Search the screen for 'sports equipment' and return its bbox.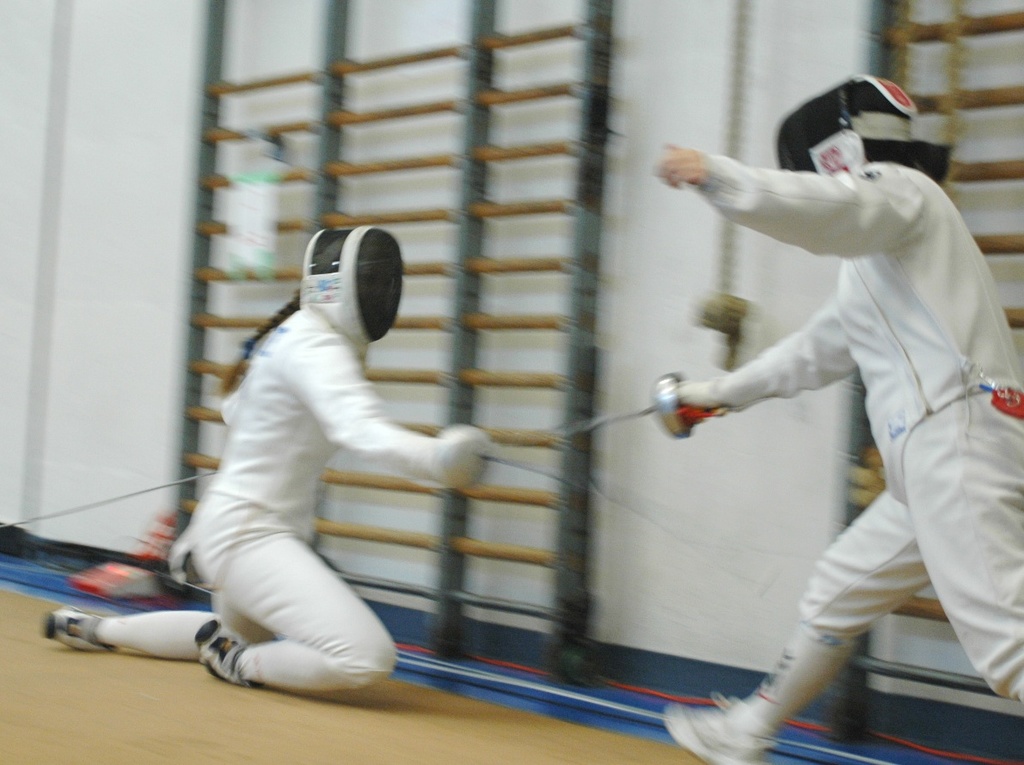
Found: (x1=46, y1=603, x2=113, y2=654).
